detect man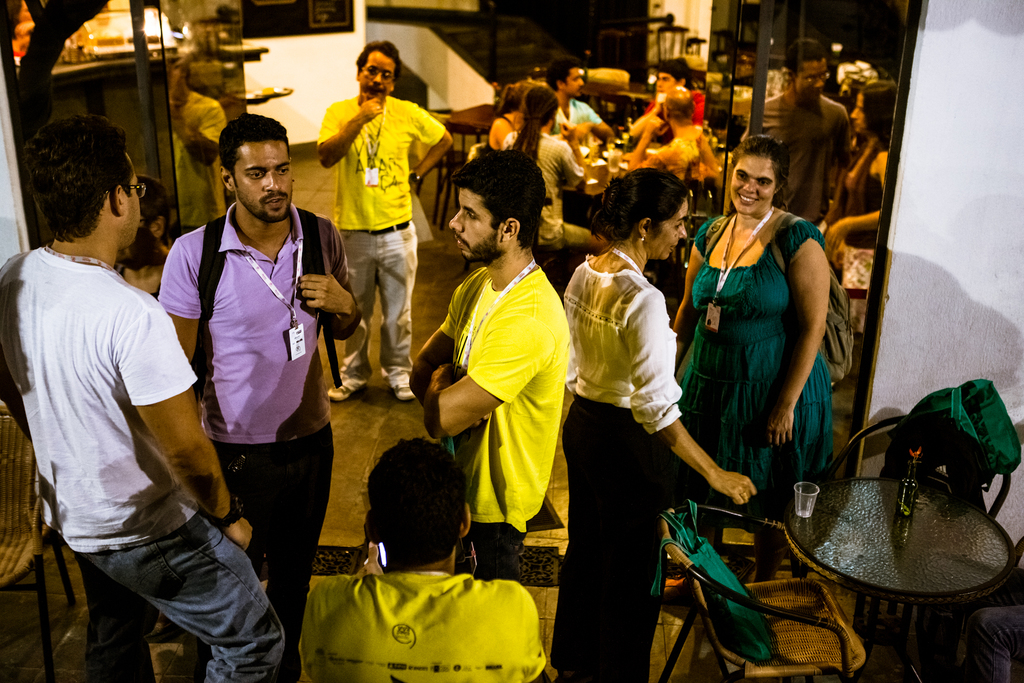
select_region(757, 35, 848, 220)
